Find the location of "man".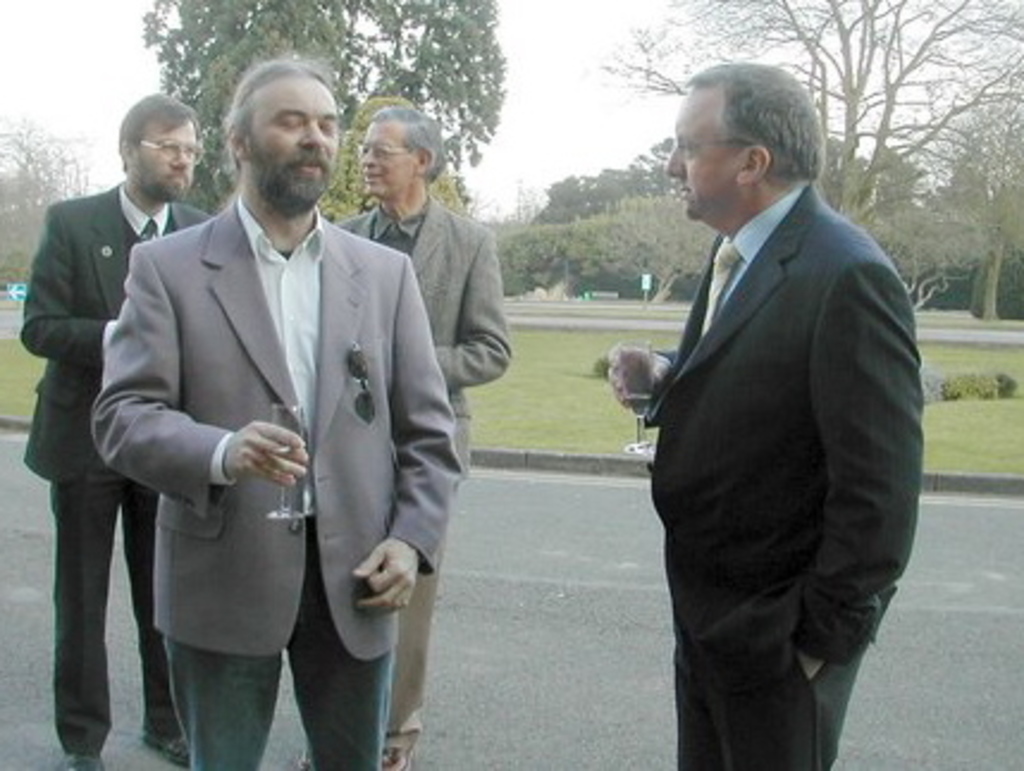
Location: [597, 48, 924, 759].
